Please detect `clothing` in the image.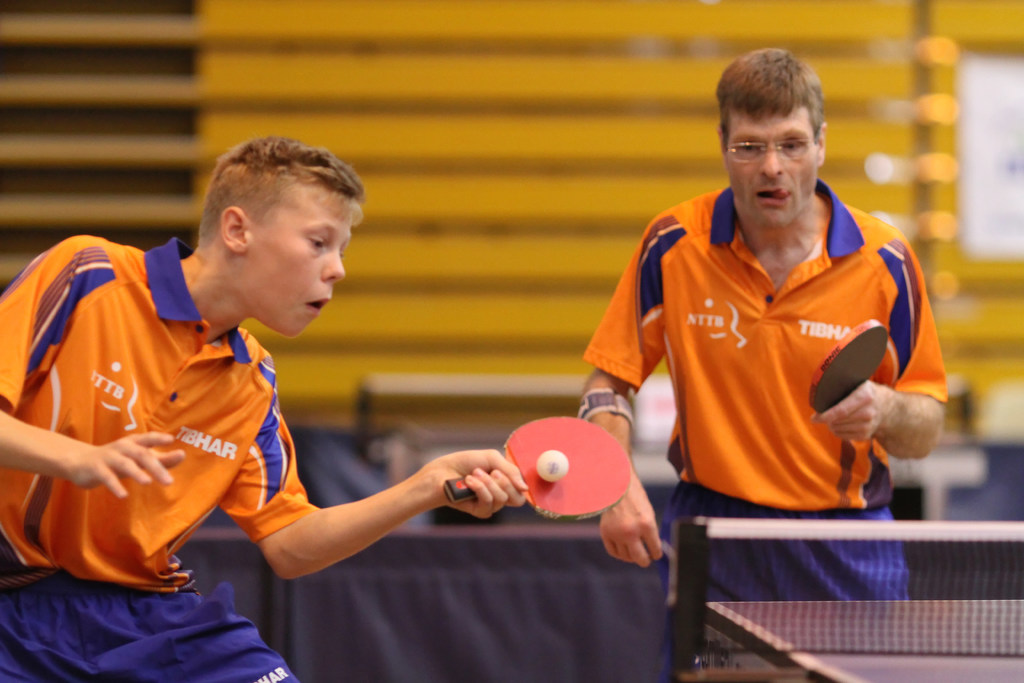
bbox=(579, 176, 953, 682).
